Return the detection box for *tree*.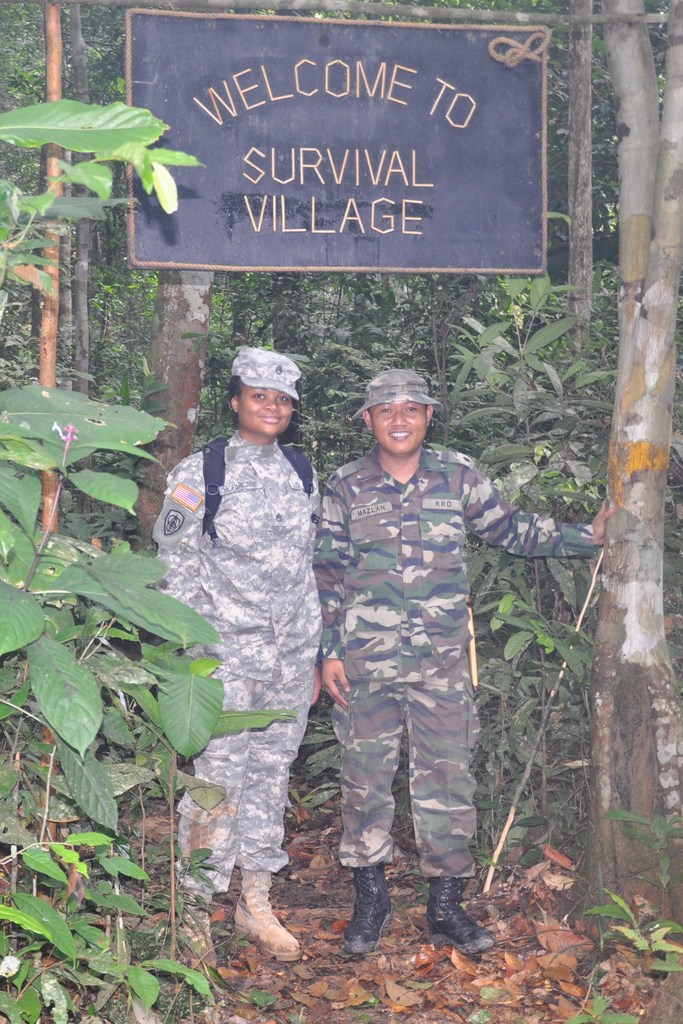
l=567, t=0, r=682, b=948.
